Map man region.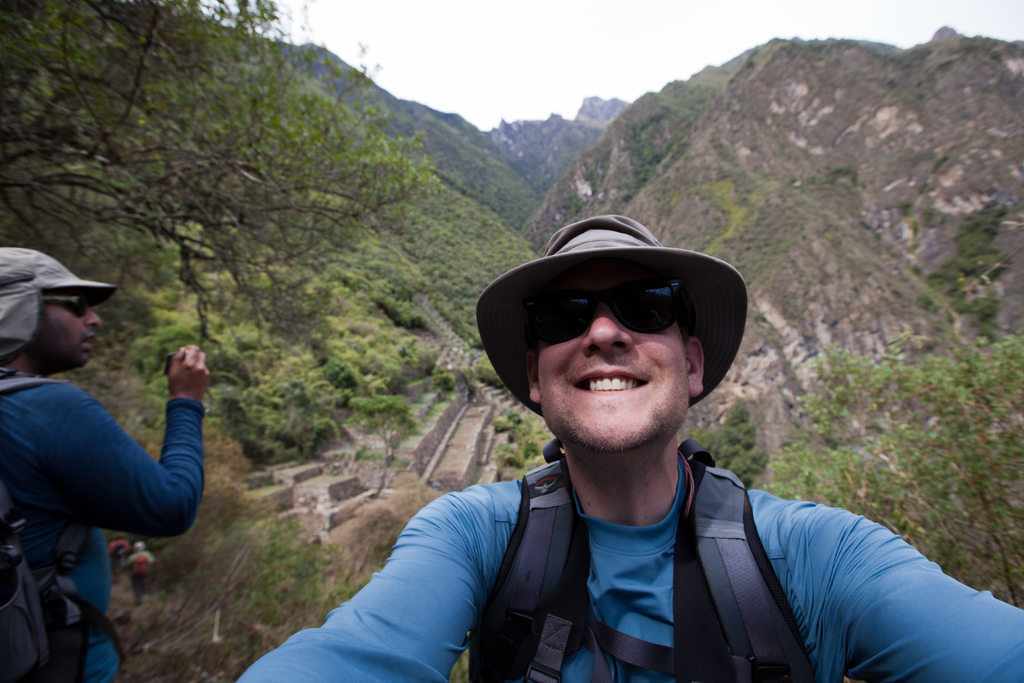
Mapped to (228, 208, 1023, 679).
